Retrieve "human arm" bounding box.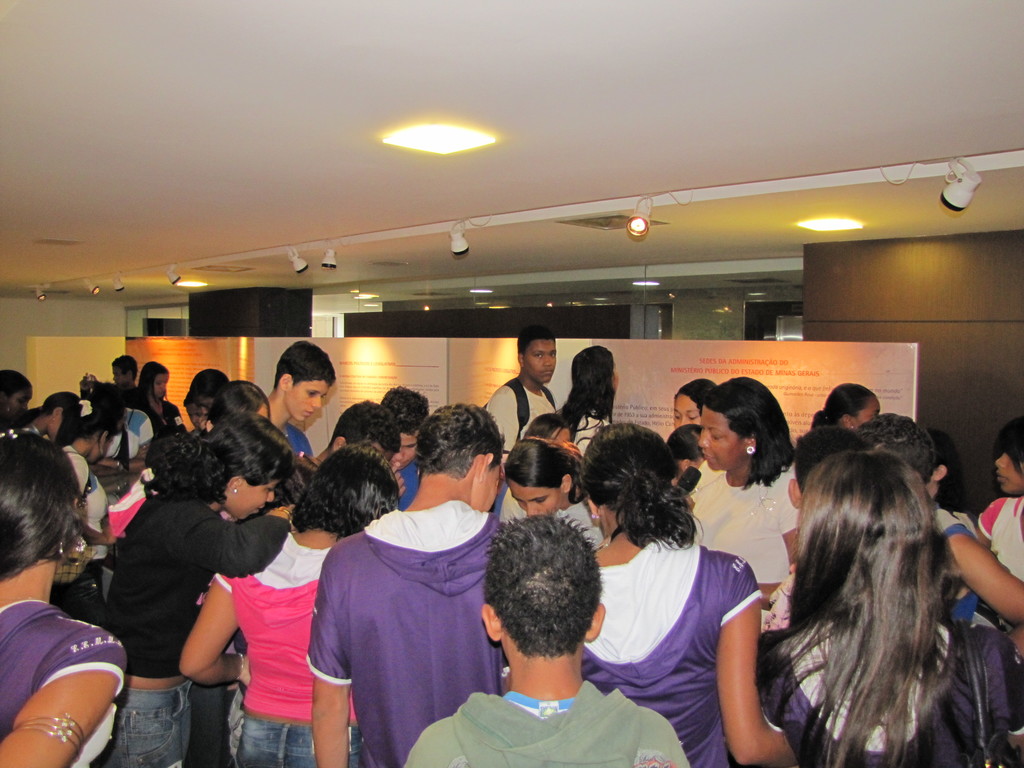
Bounding box: left=178, top=574, right=256, bottom=689.
